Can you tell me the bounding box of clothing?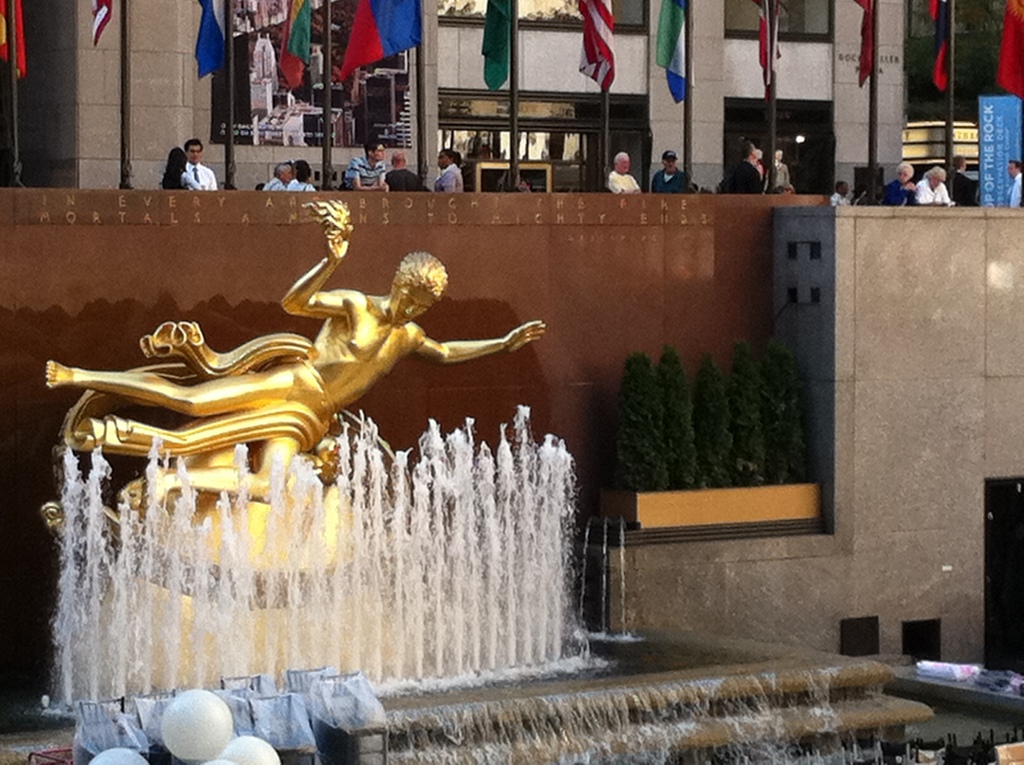
1004 170 1023 205.
